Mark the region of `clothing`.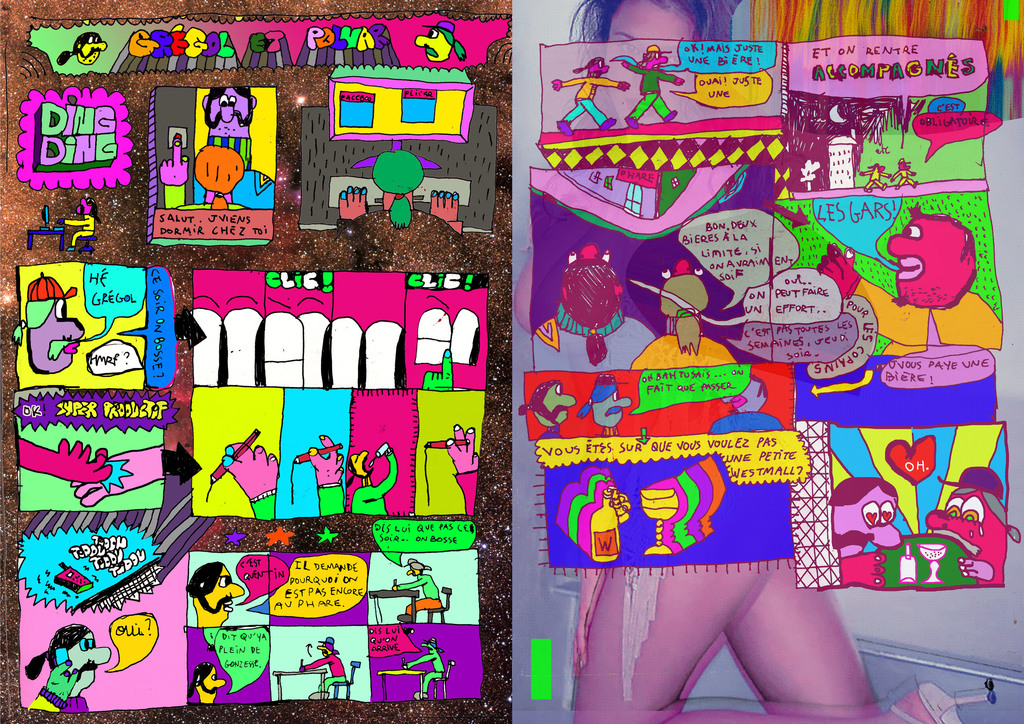
Region: select_region(640, 67, 675, 118).
